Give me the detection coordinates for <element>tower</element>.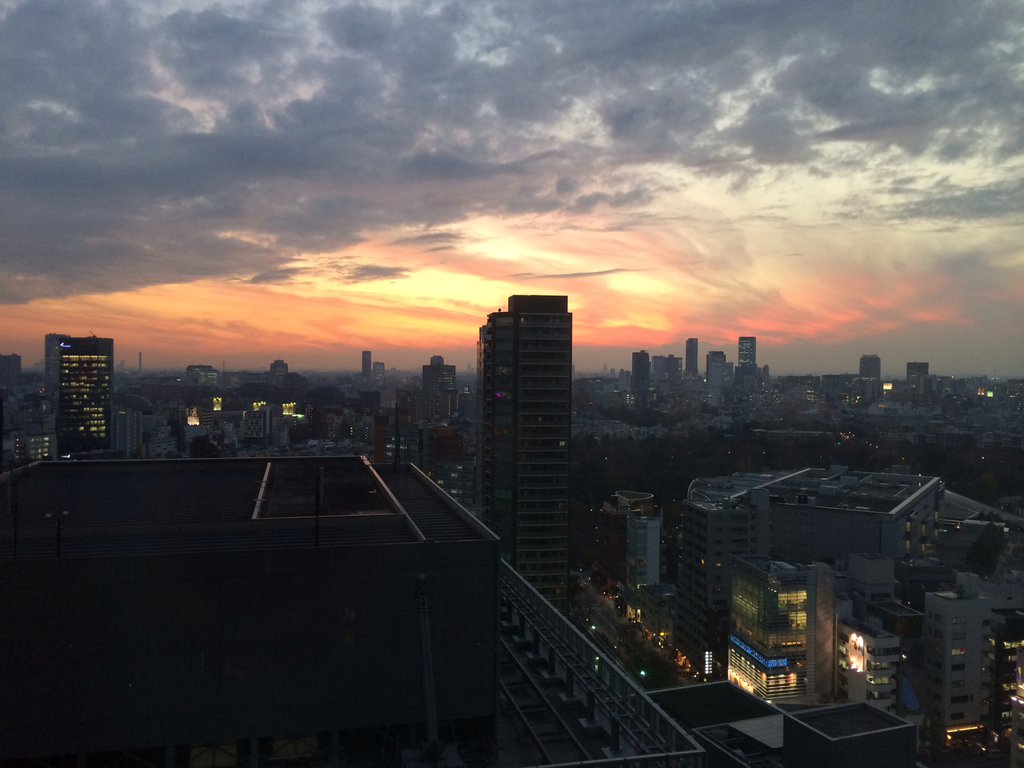
112 410 138 454.
